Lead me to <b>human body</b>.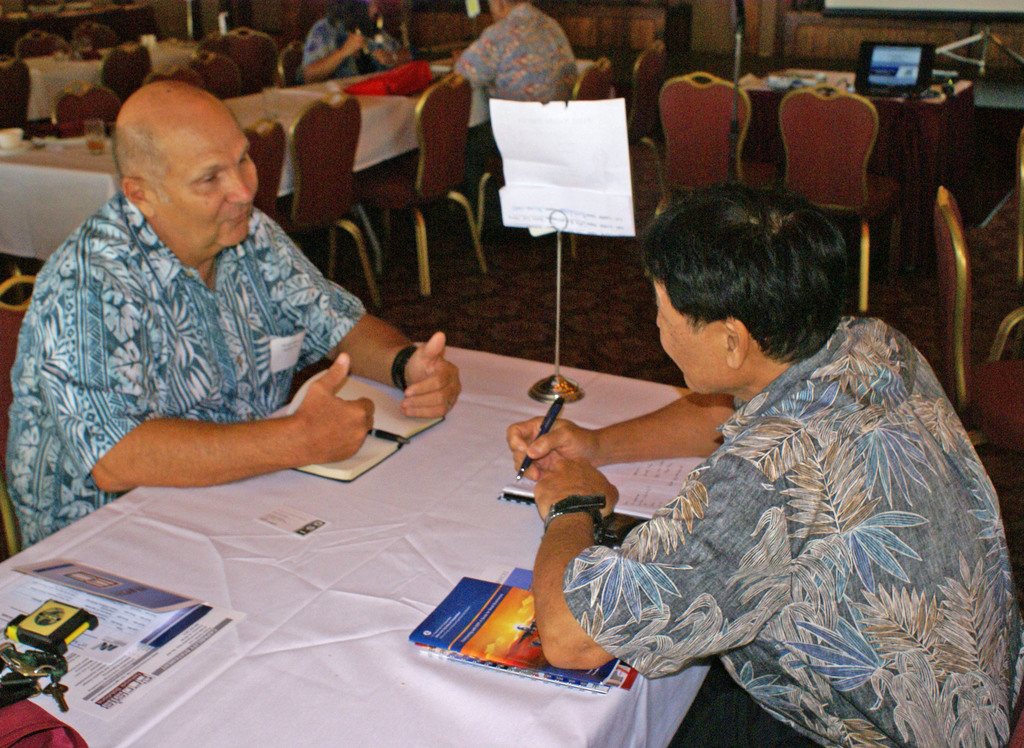
Lead to select_region(3, 76, 460, 549).
